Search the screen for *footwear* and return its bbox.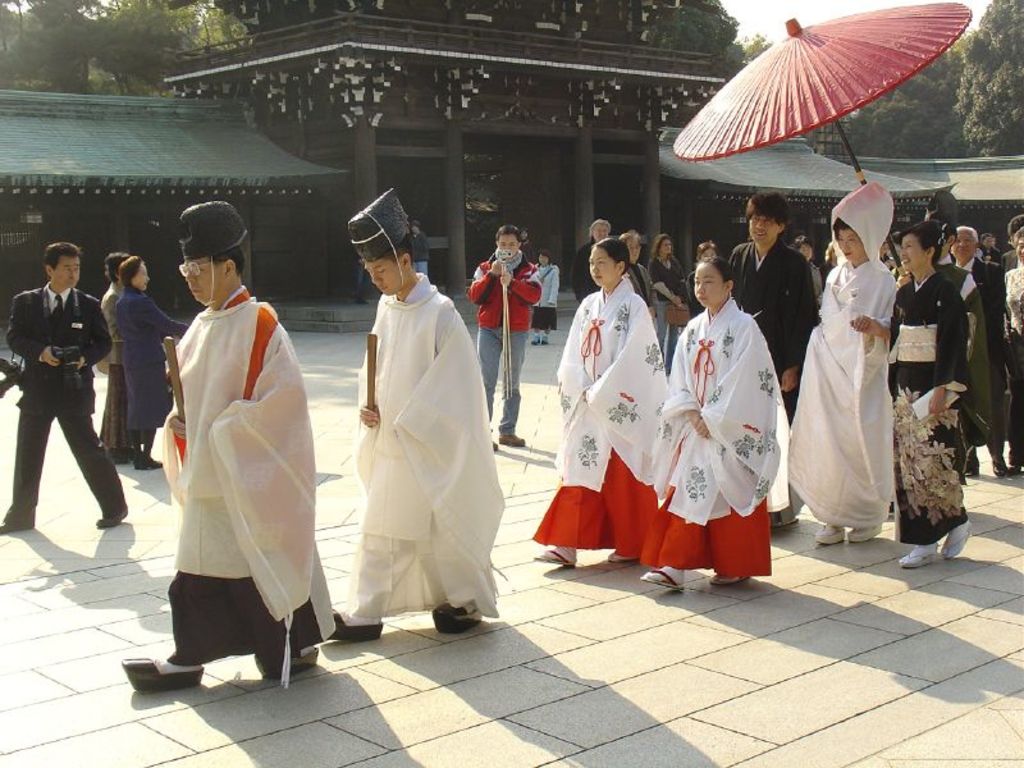
Found: crop(847, 525, 881, 543).
